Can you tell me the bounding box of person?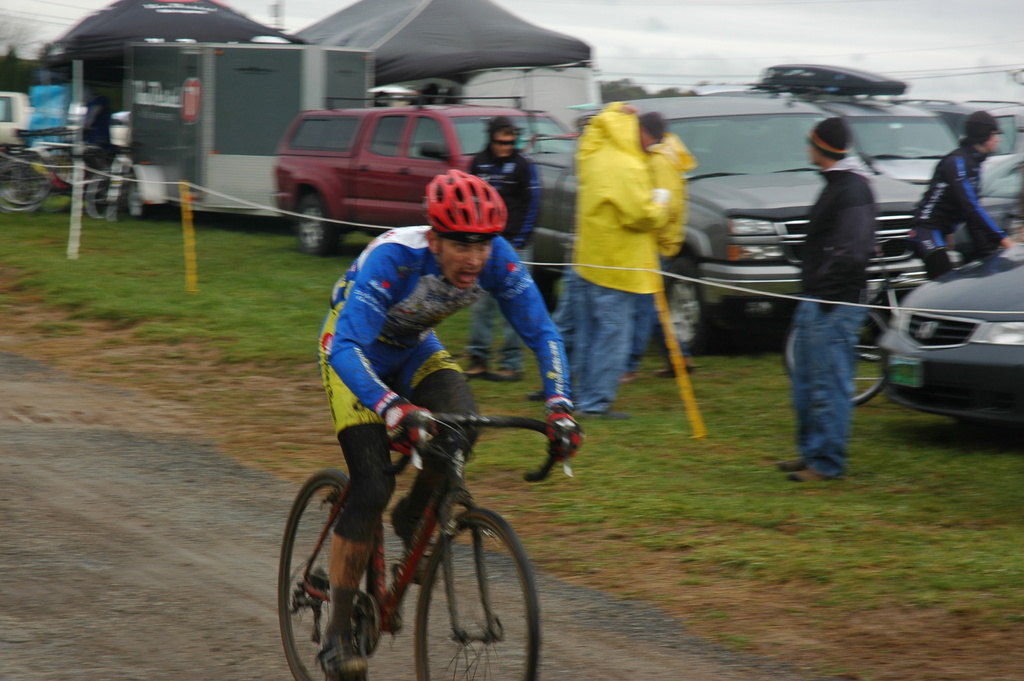
bbox=[458, 114, 551, 373].
